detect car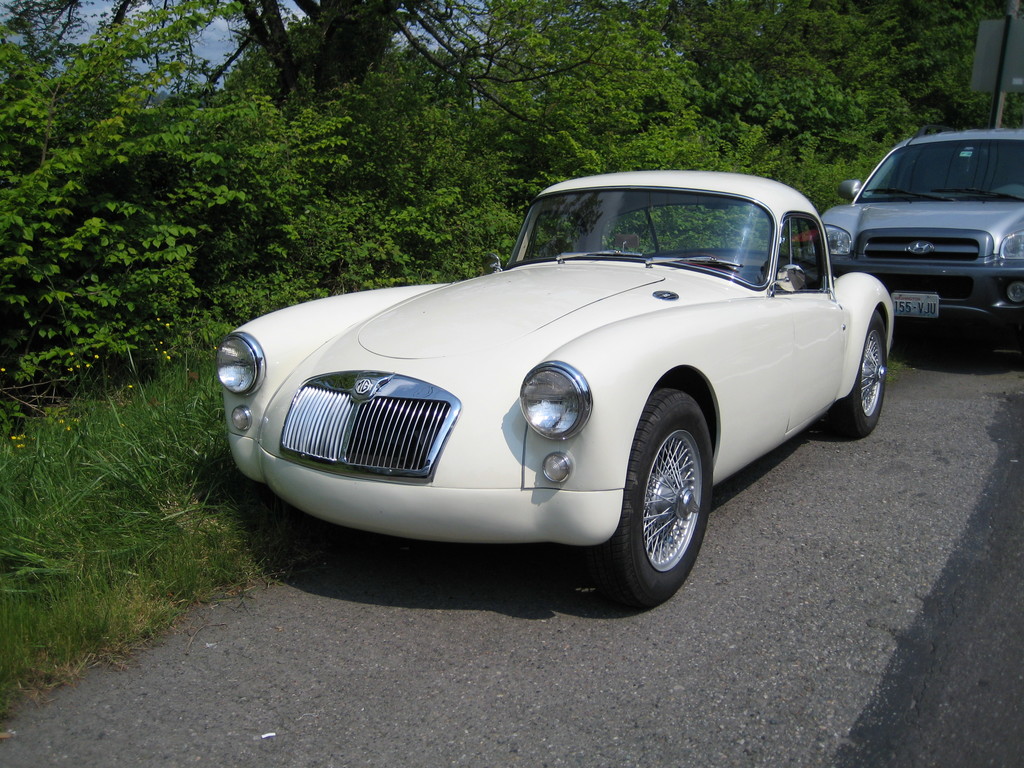
210, 179, 885, 599
